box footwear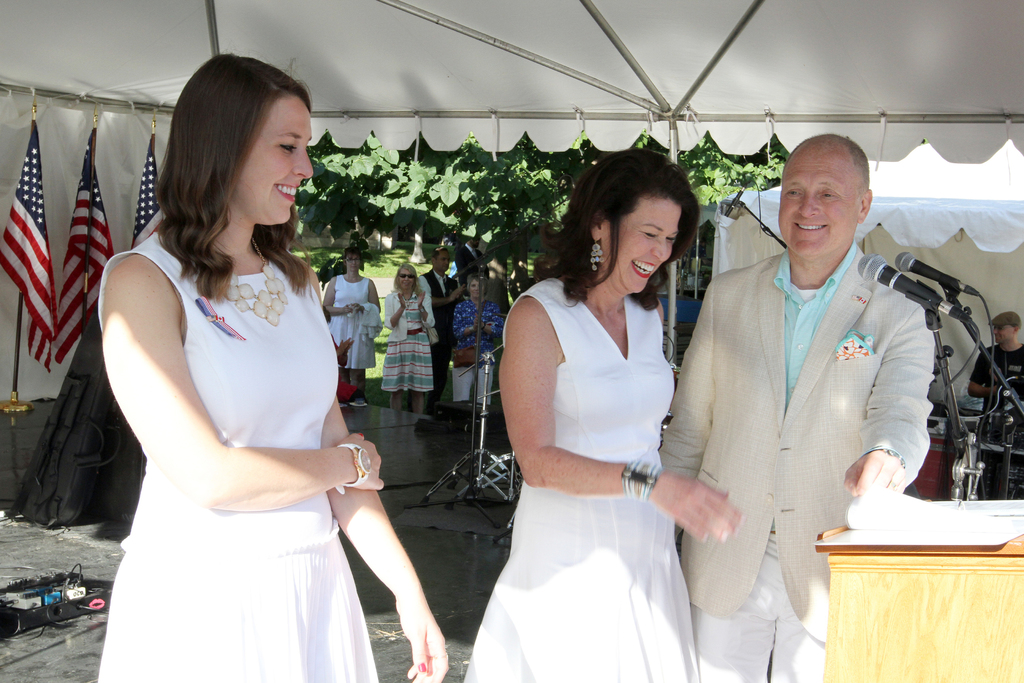
detection(346, 395, 366, 407)
